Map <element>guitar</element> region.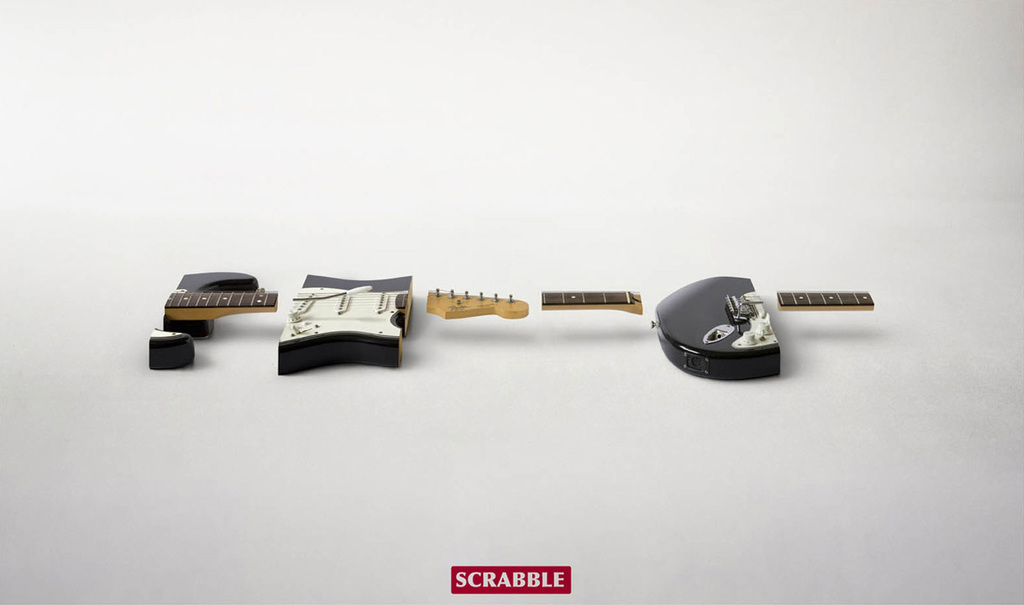
Mapped to x1=778 y1=284 x2=875 y2=312.
